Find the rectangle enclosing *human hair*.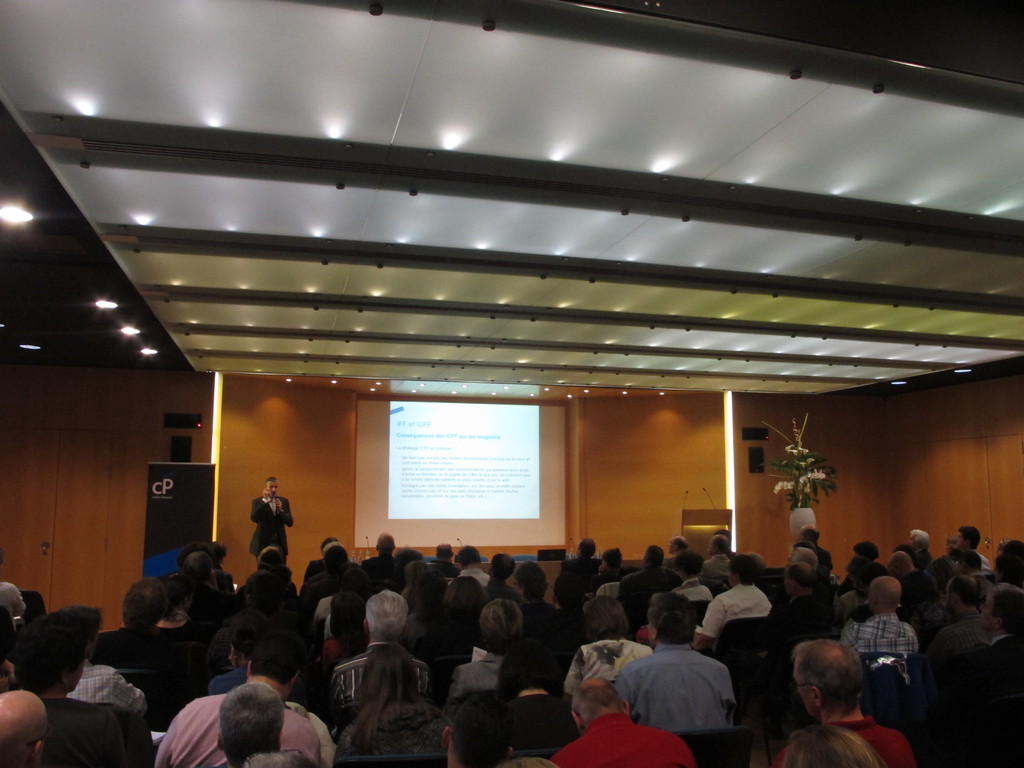
bbox=[784, 732, 878, 767].
